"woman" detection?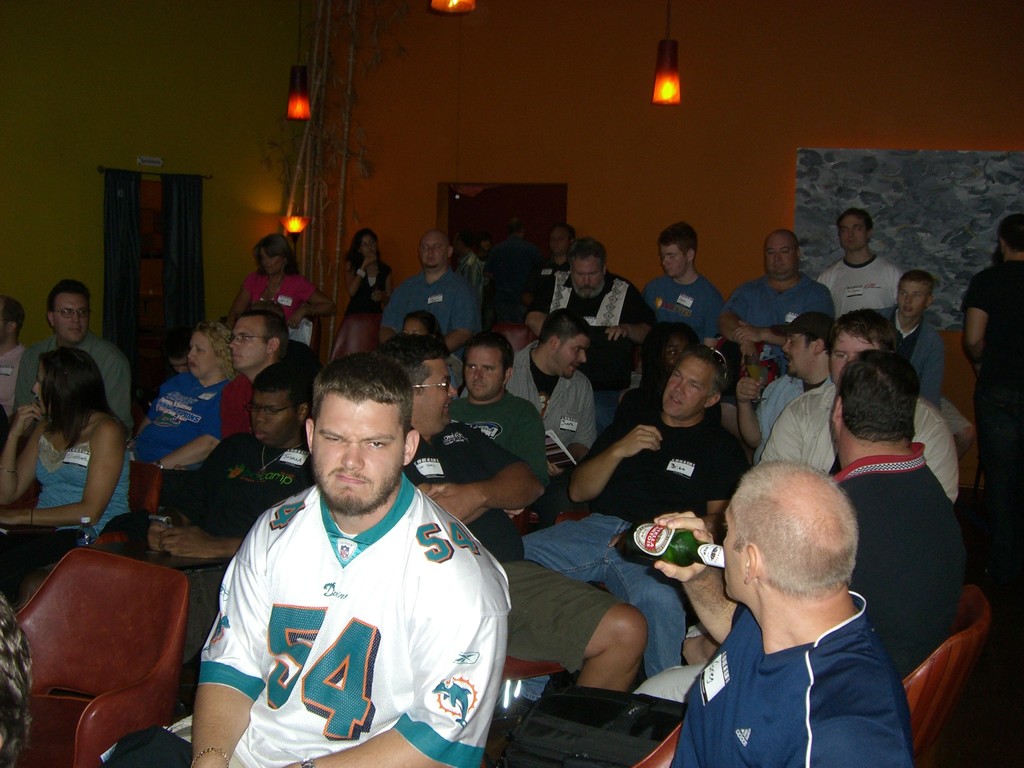
128, 319, 237, 477
